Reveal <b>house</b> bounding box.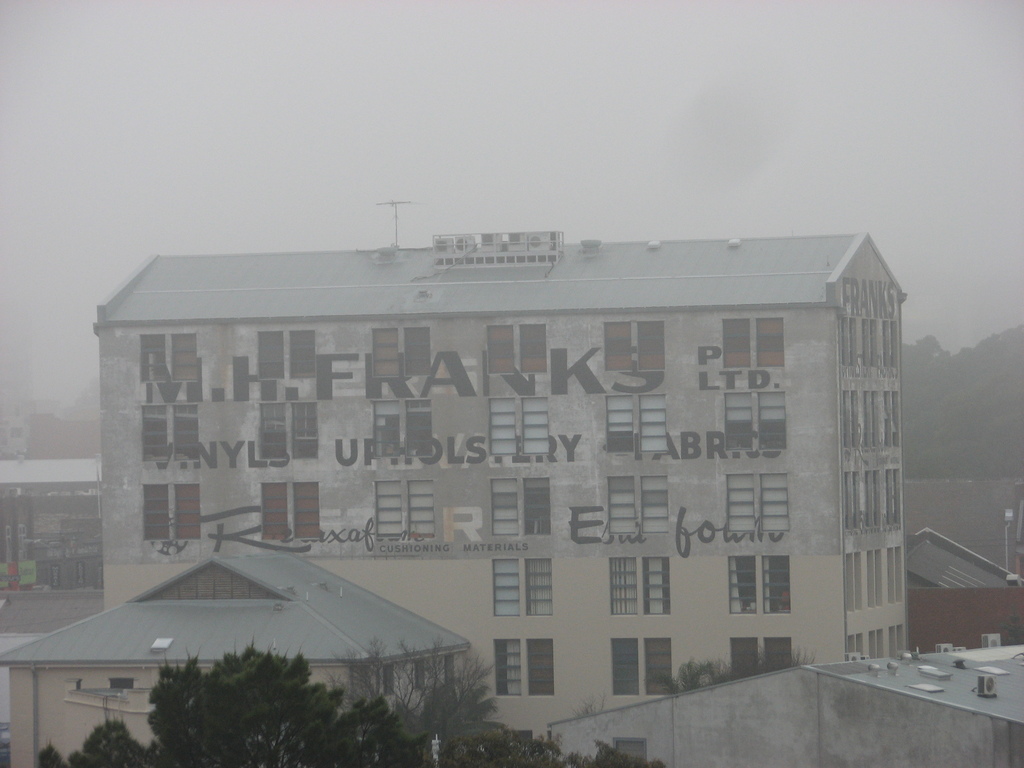
Revealed: 891,523,1020,653.
